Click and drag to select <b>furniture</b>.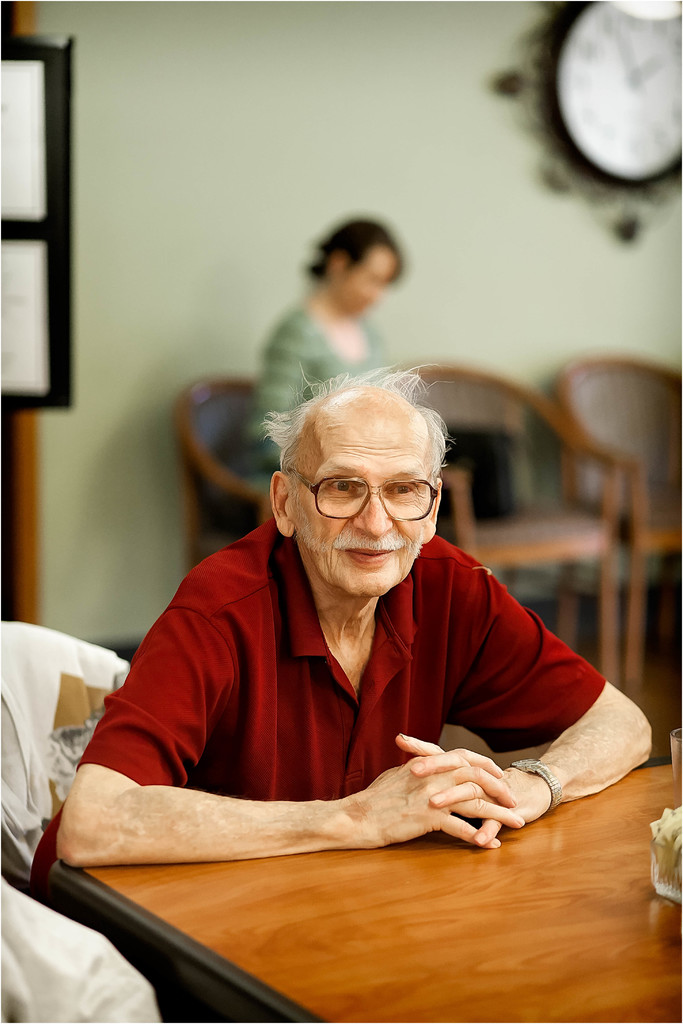
Selection: 395,364,621,690.
